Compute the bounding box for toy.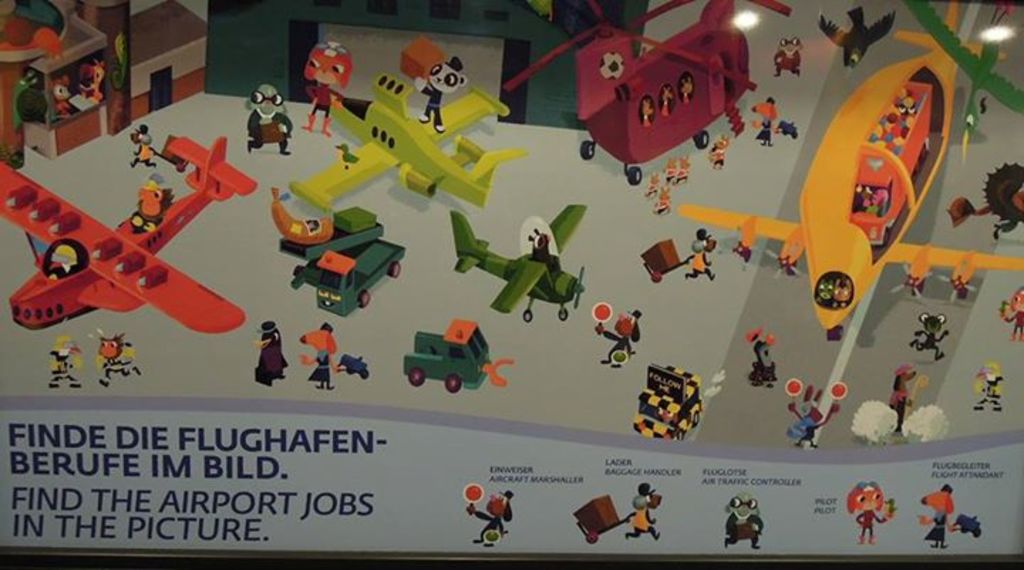
[left=951, top=509, right=983, bottom=540].
